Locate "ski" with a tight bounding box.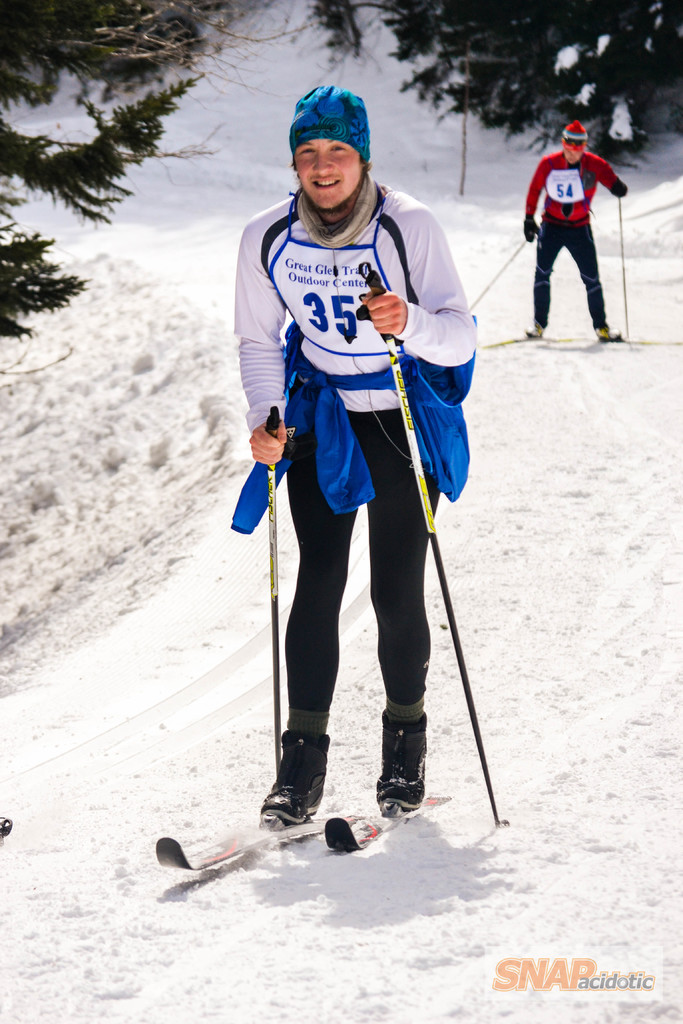
{"x1": 125, "y1": 758, "x2": 407, "y2": 893}.
